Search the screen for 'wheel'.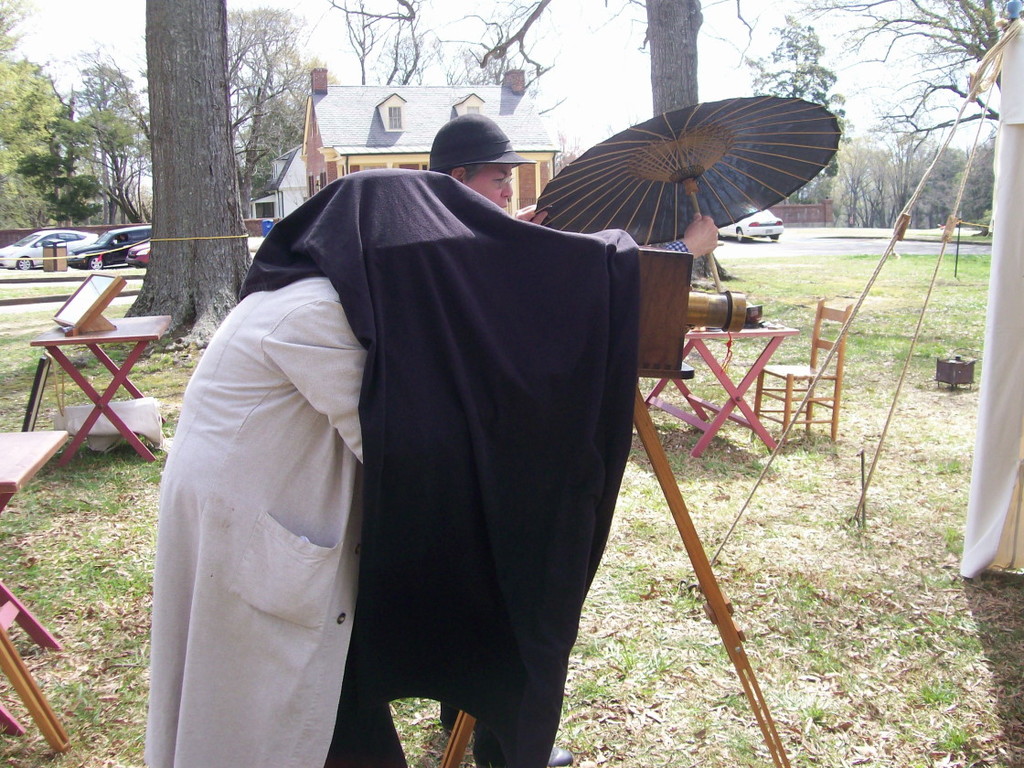
Found at x1=737 y1=229 x2=748 y2=240.
